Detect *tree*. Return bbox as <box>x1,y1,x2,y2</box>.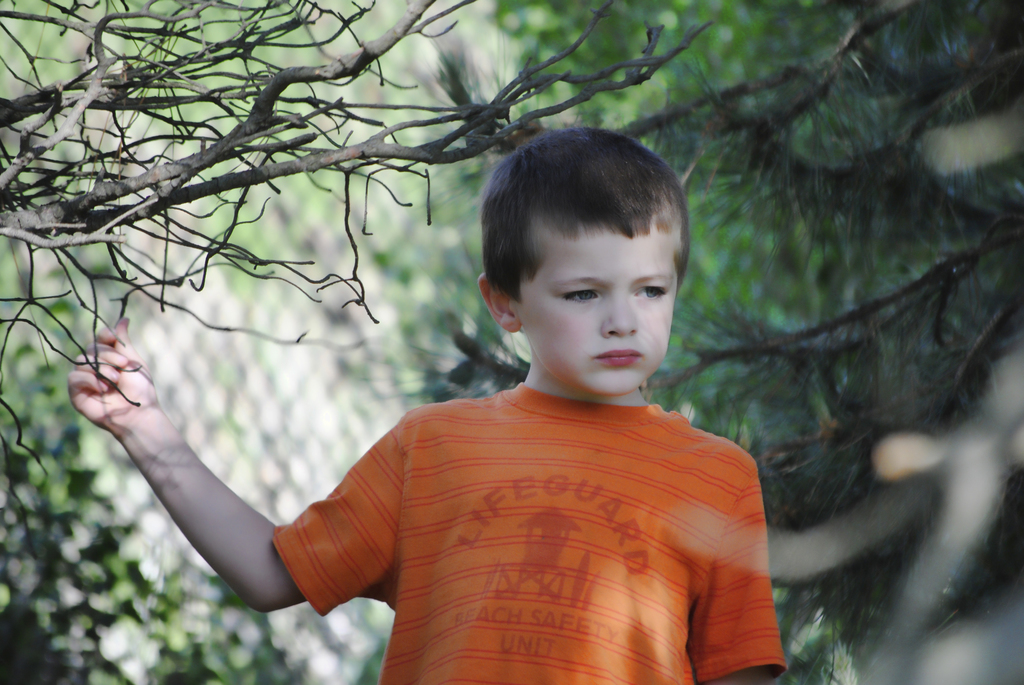
<box>460,0,1023,684</box>.
